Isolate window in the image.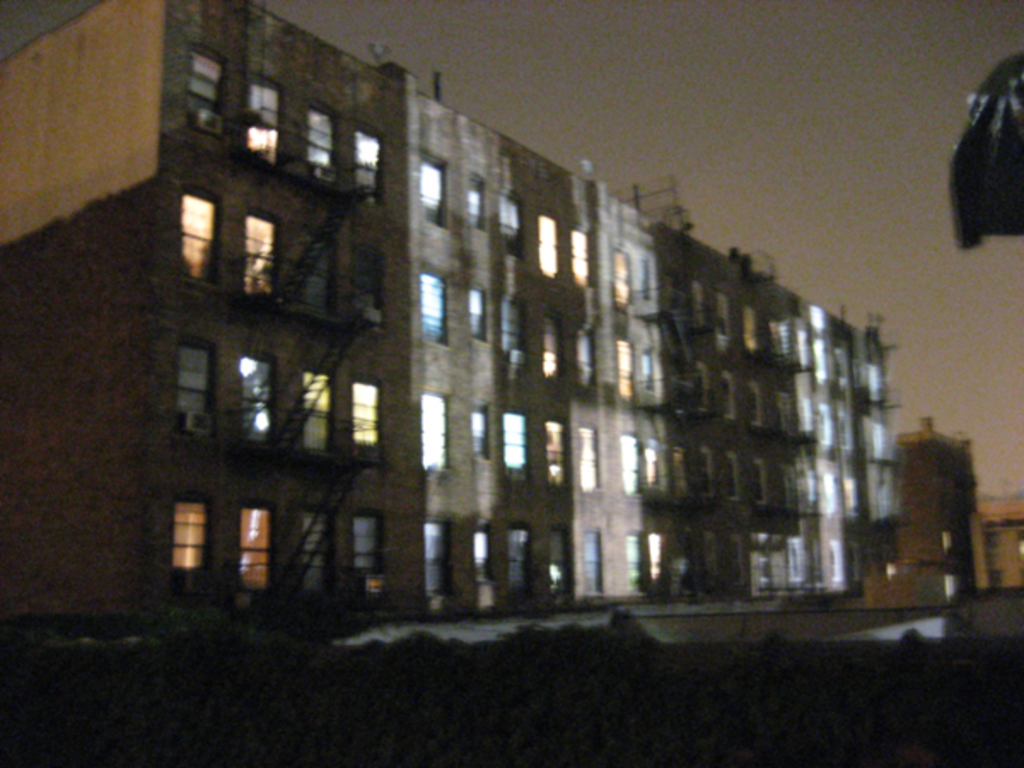
Isolated region: Rect(874, 423, 887, 449).
